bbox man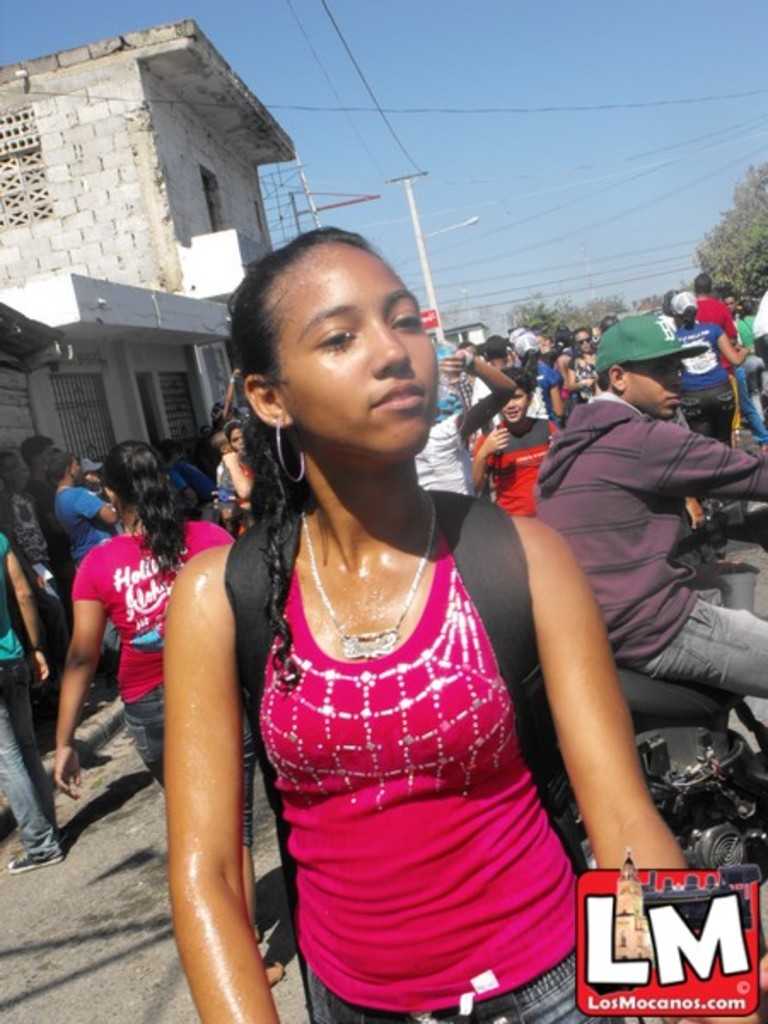
bbox=(720, 297, 753, 353)
